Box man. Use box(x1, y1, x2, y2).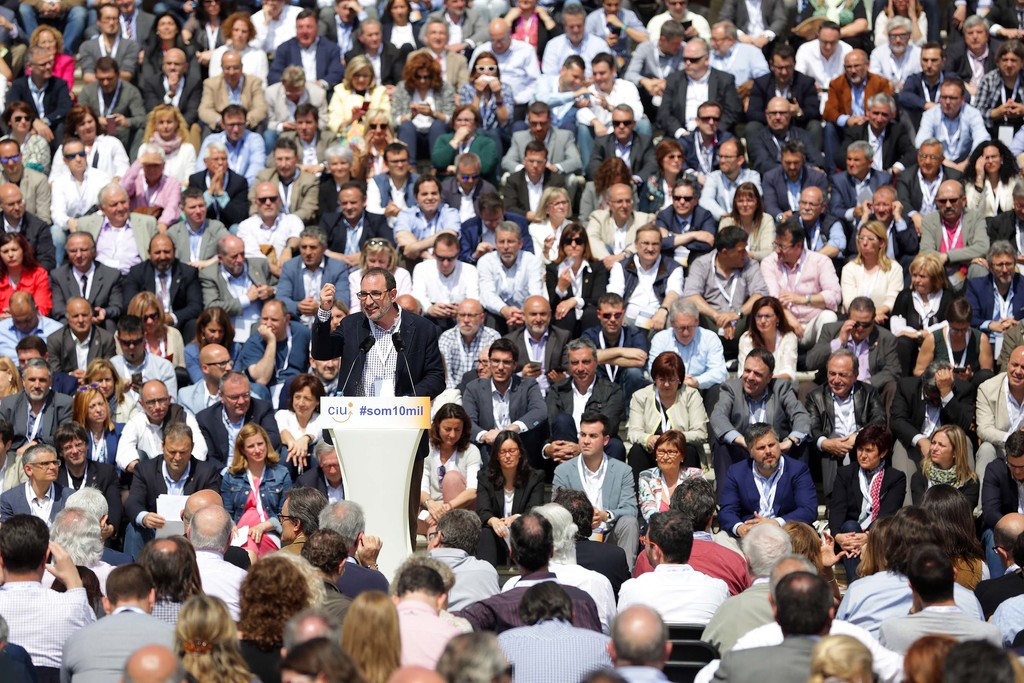
box(308, 332, 342, 398).
